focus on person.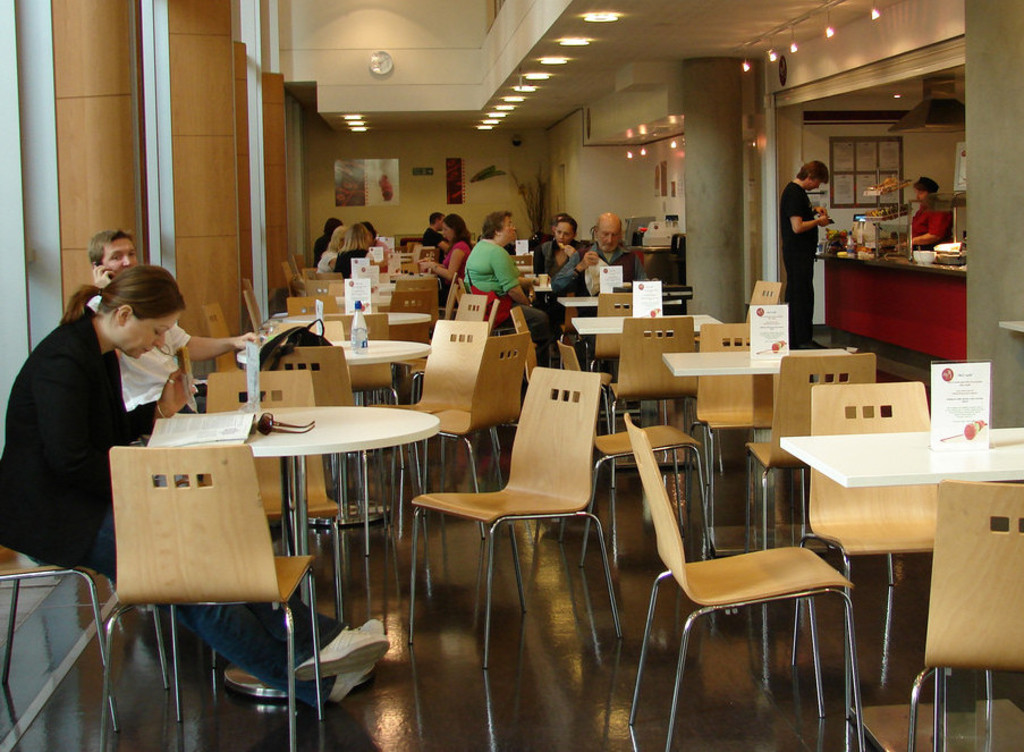
Focused at (x1=423, y1=212, x2=477, y2=298).
